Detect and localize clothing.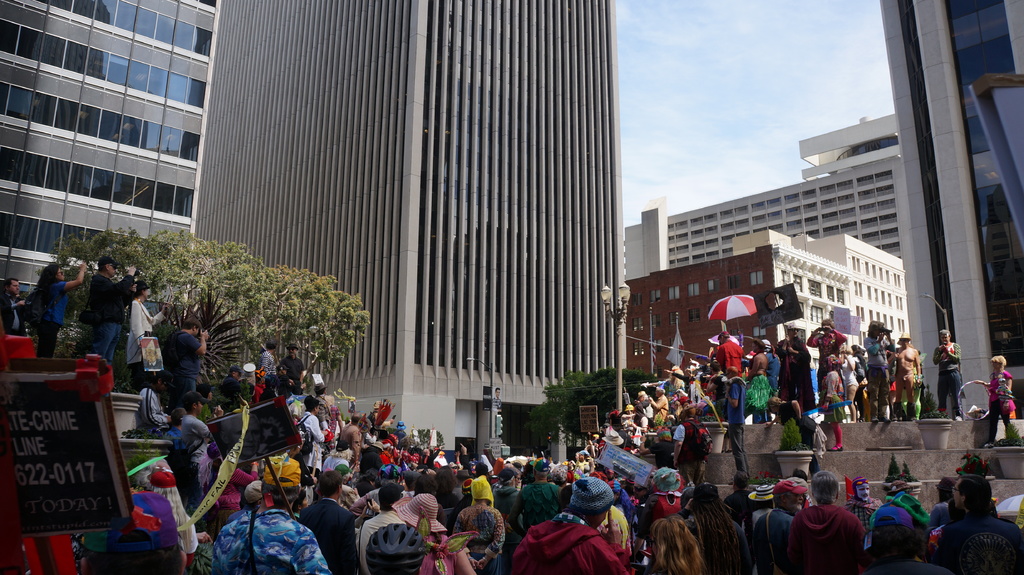
Localized at <region>301, 413, 326, 472</region>.
